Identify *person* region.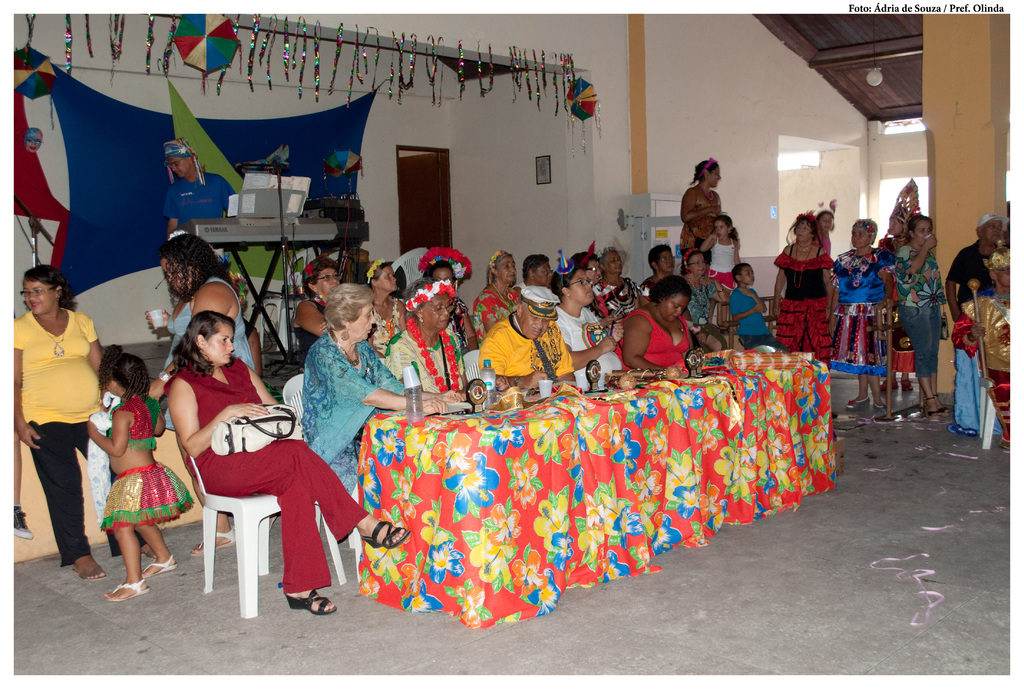
Region: 477 283 575 388.
